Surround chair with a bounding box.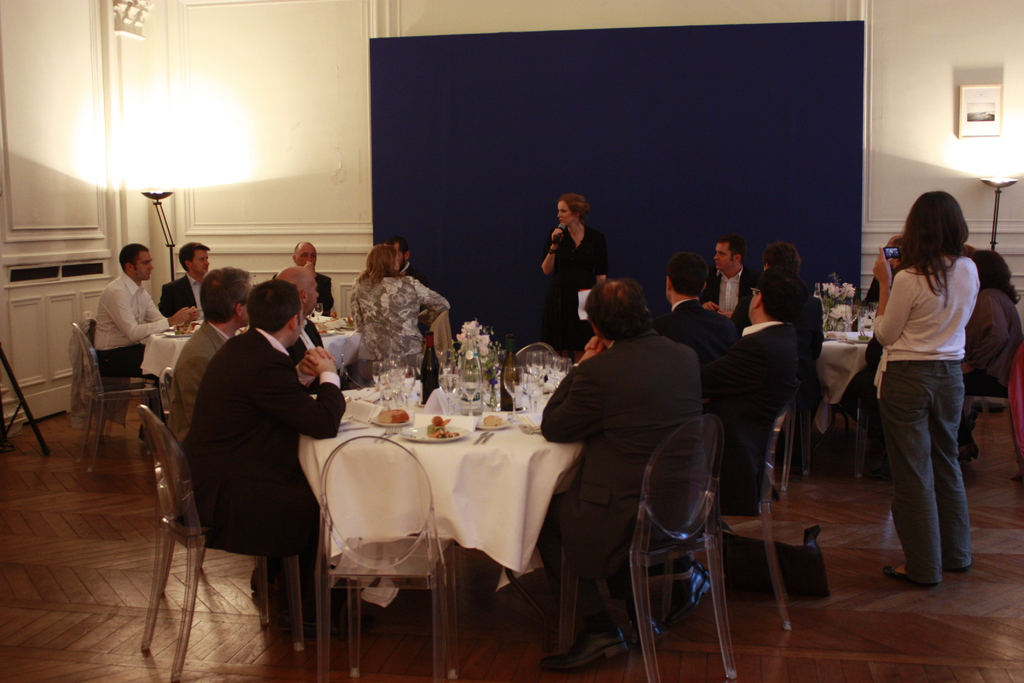
(312, 424, 440, 665).
